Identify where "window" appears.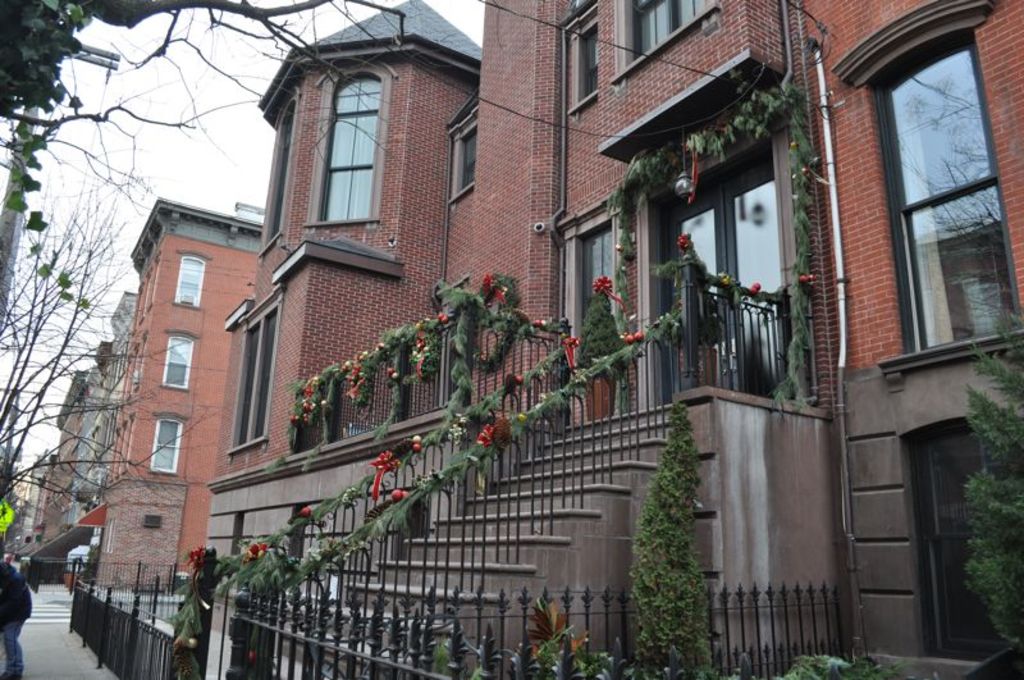
Appears at <region>632, 0, 710, 58</region>.
